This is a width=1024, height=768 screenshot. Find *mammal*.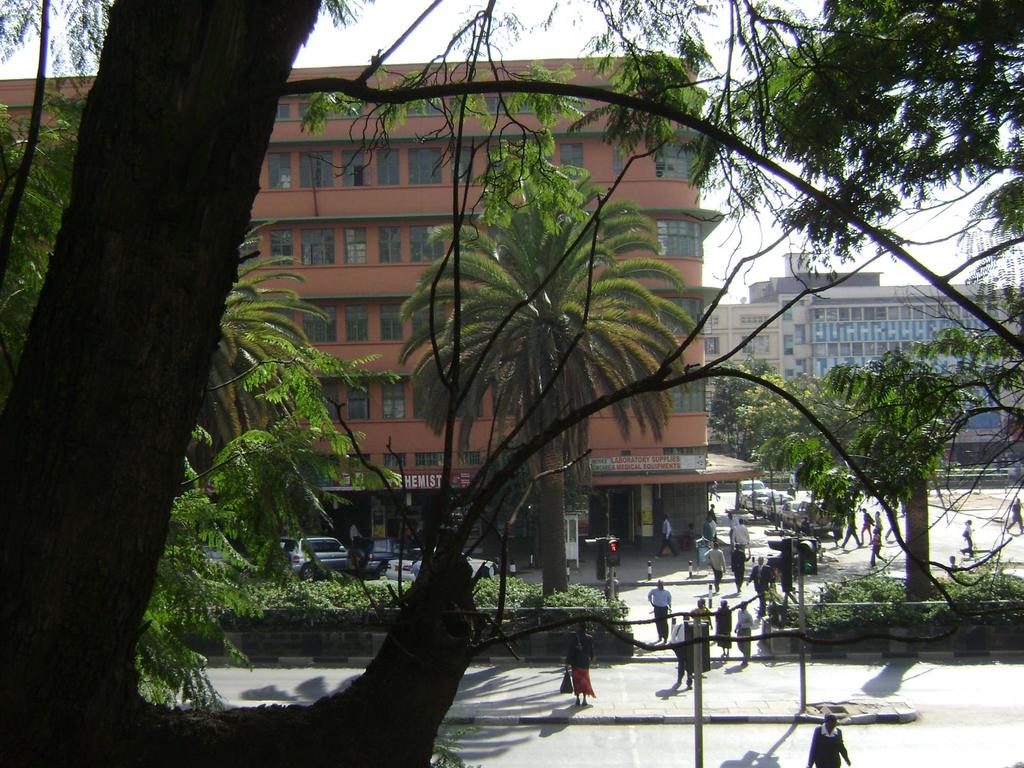
Bounding box: box=[791, 474, 796, 487].
